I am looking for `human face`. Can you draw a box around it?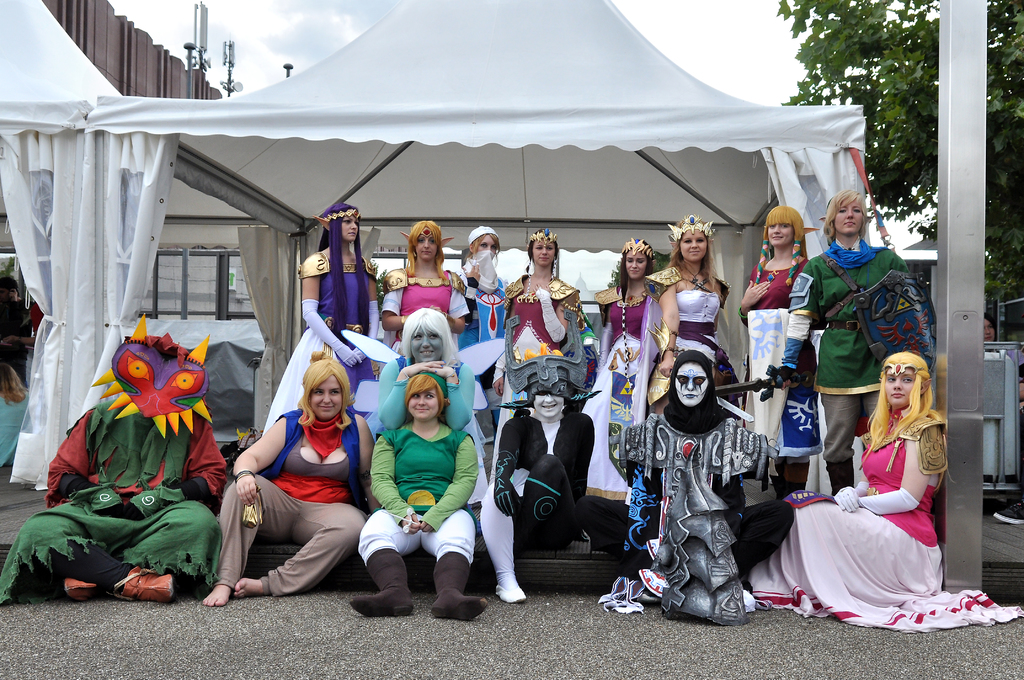
Sure, the bounding box is BBox(879, 367, 915, 403).
